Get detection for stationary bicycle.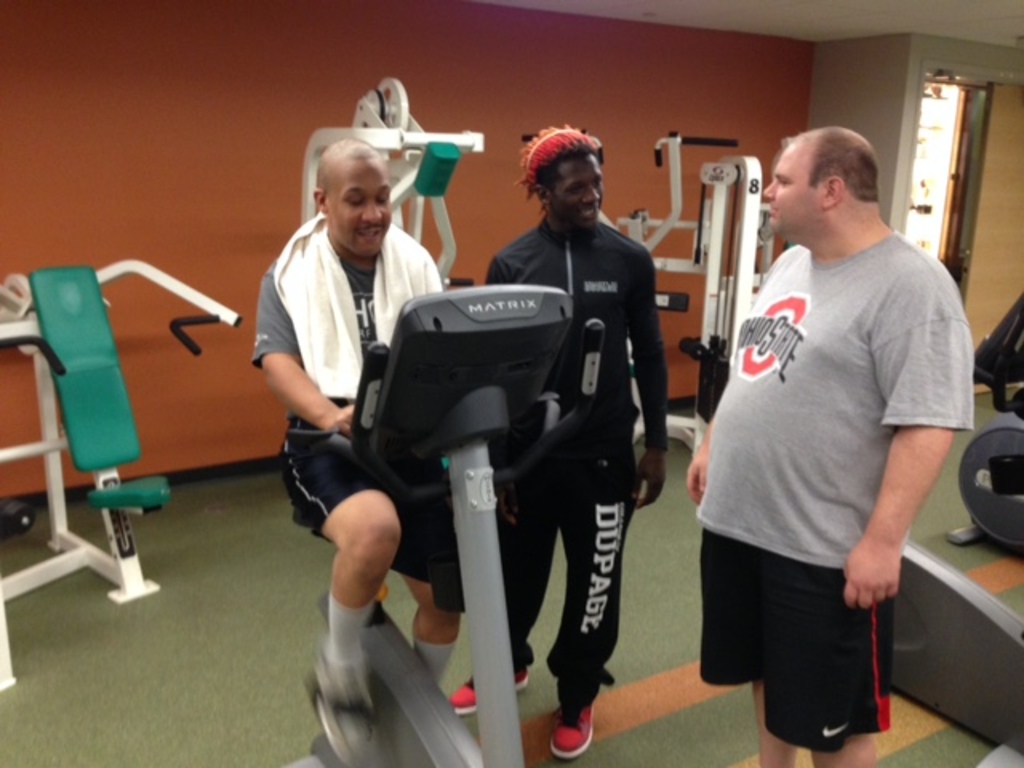
Detection: 291, 288, 606, 766.
